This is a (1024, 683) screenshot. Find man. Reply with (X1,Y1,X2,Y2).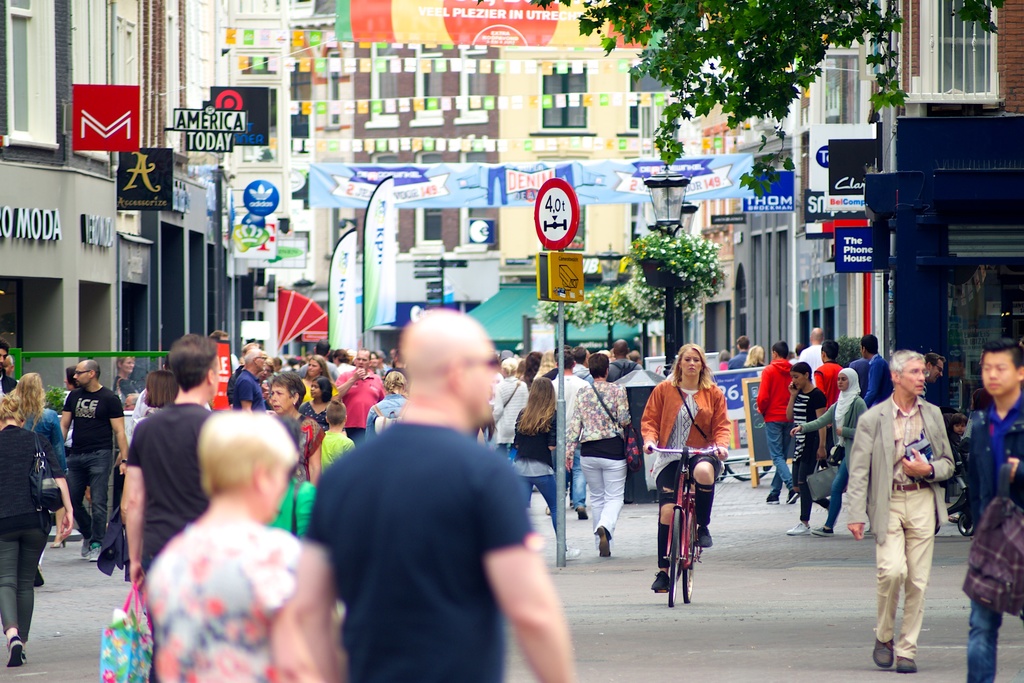
(330,345,386,447).
